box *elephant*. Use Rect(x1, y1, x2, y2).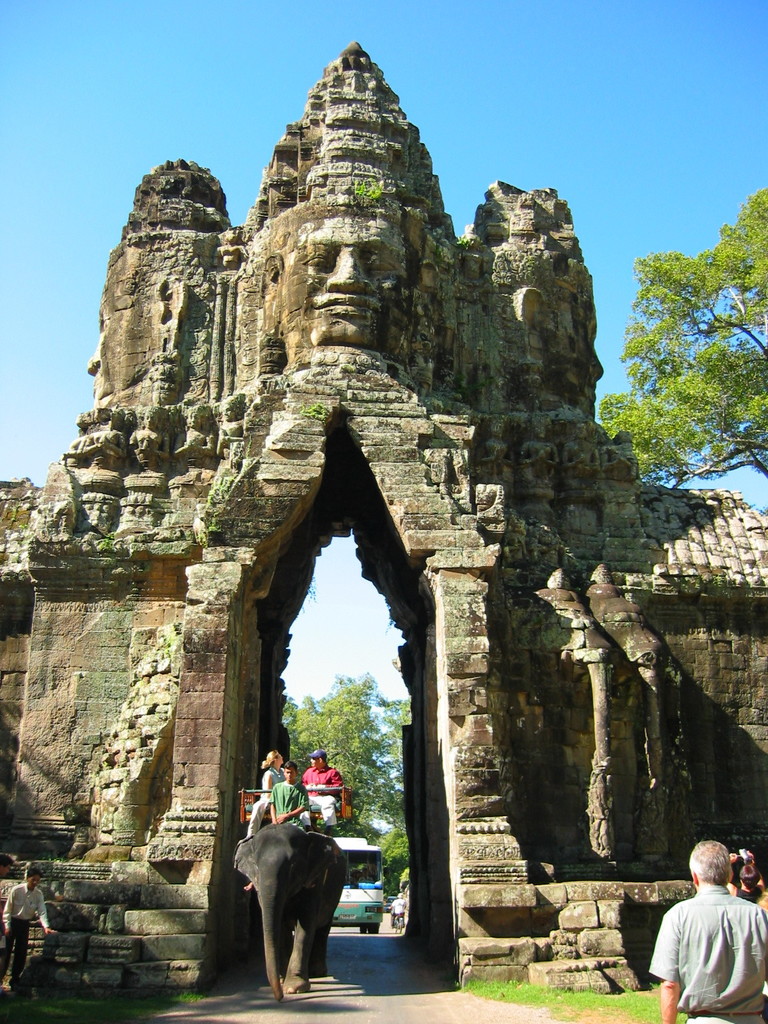
Rect(234, 814, 359, 986).
